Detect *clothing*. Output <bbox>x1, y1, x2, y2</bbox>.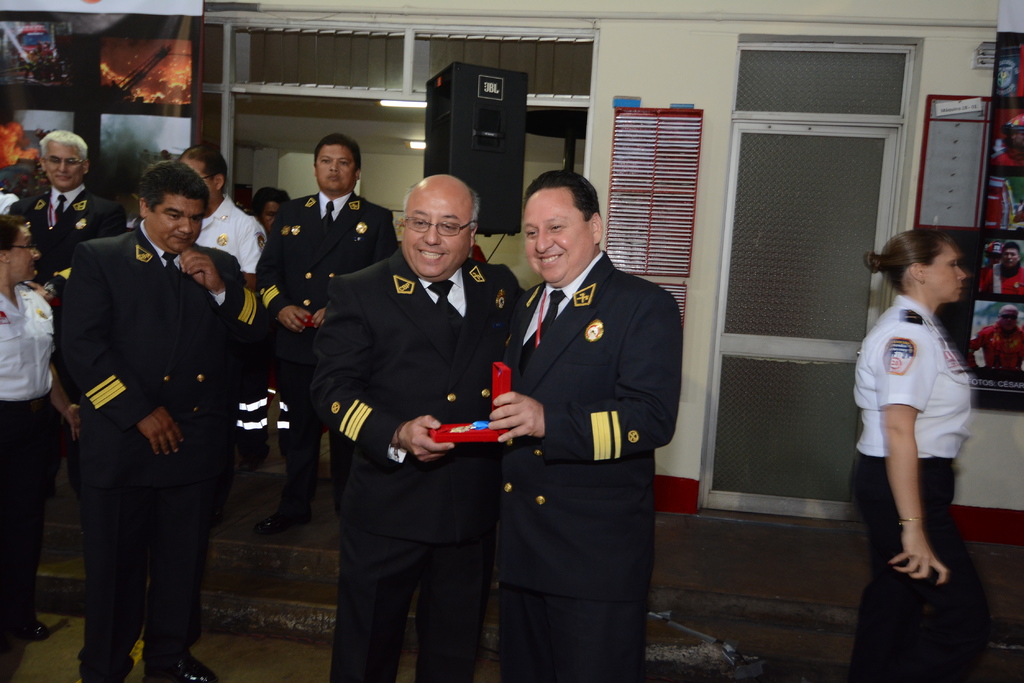
<bbox>0, 273, 70, 631</bbox>.
